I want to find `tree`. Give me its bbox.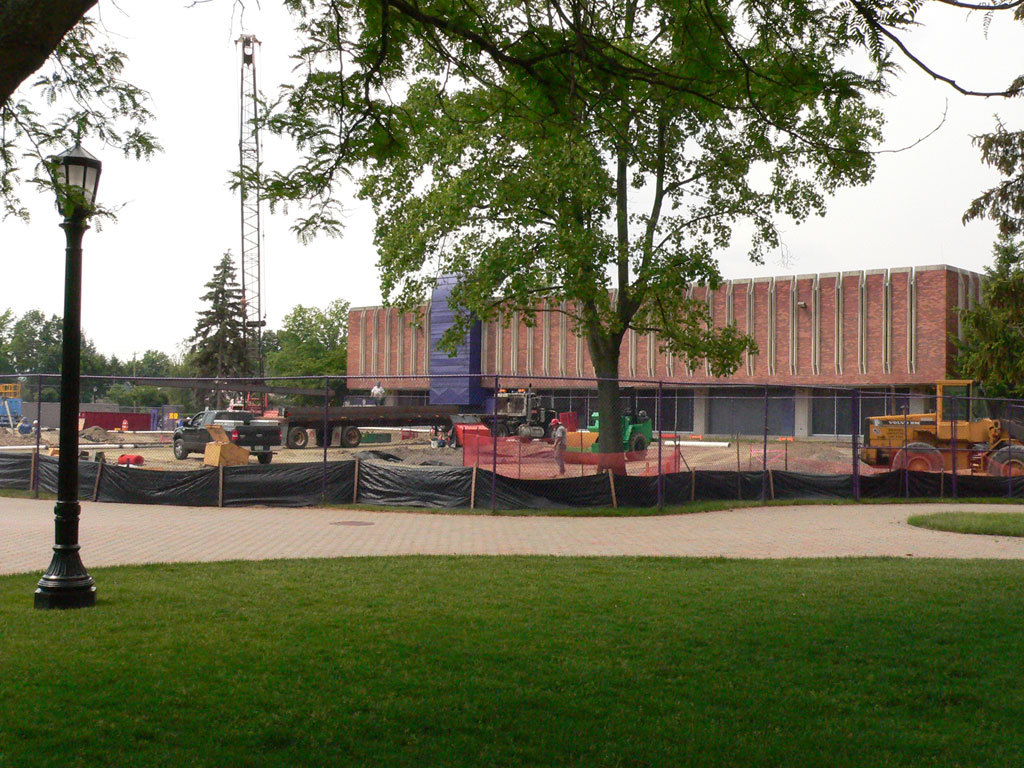
box=[96, 354, 192, 408].
